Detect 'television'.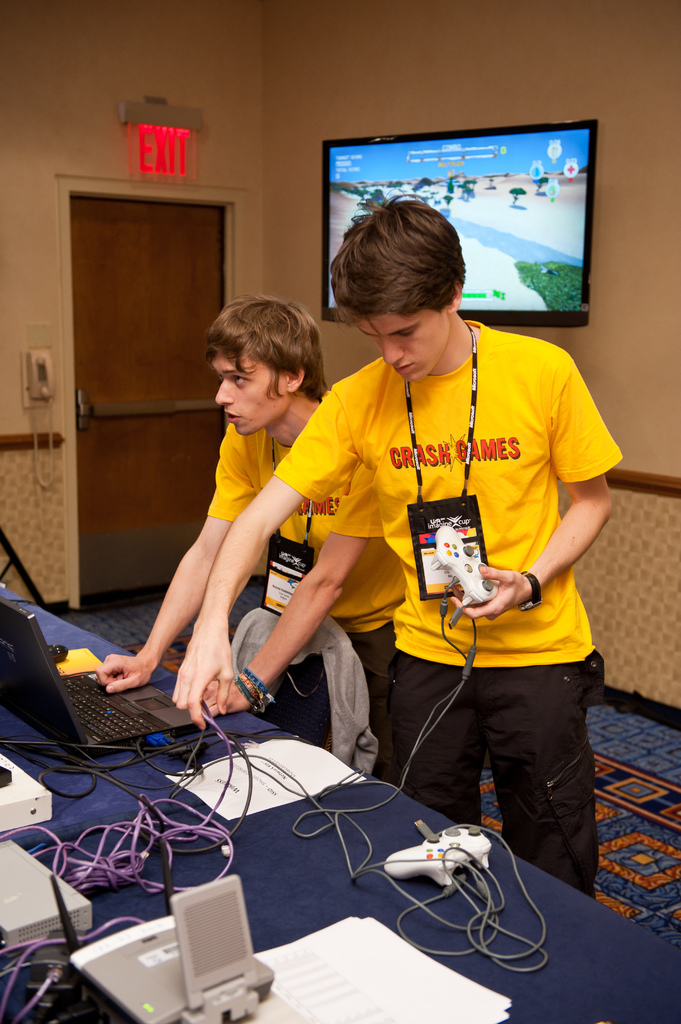
Detected at (322, 116, 597, 328).
